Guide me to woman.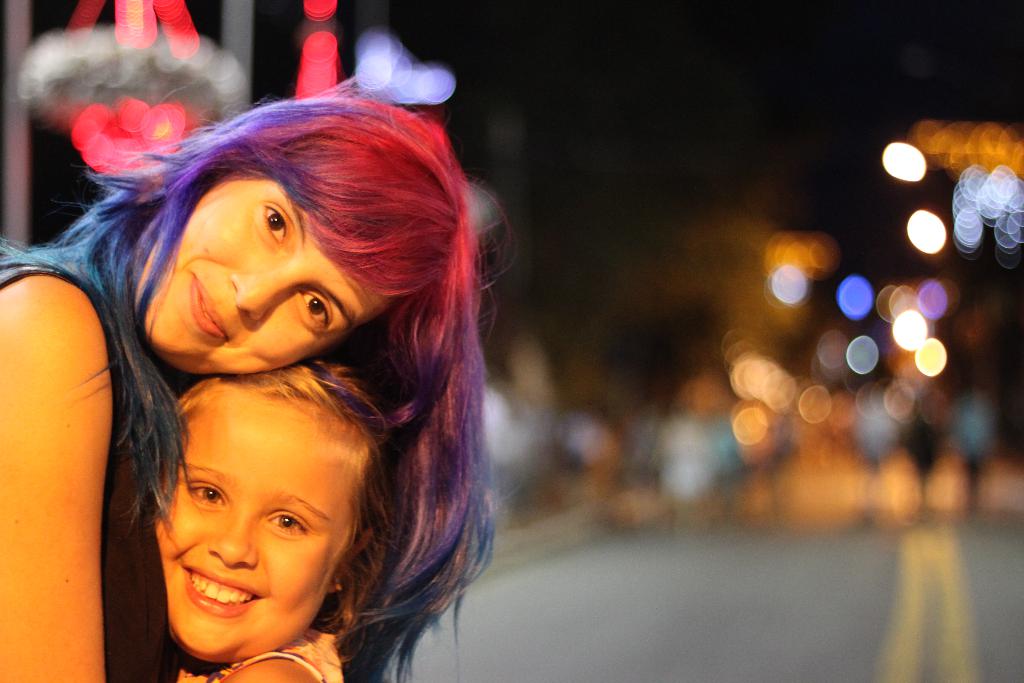
Guidance: locate(0, 76, 520, 682).
